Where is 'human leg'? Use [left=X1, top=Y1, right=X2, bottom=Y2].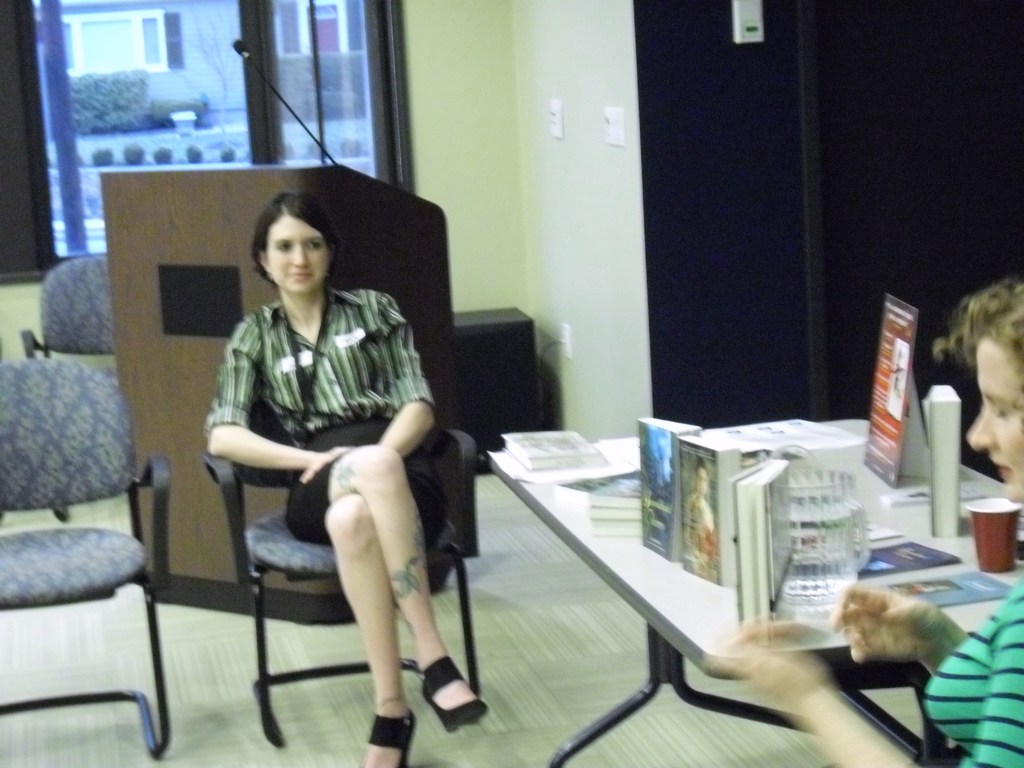
[left=290, top=446, right=487, bottom=729].
